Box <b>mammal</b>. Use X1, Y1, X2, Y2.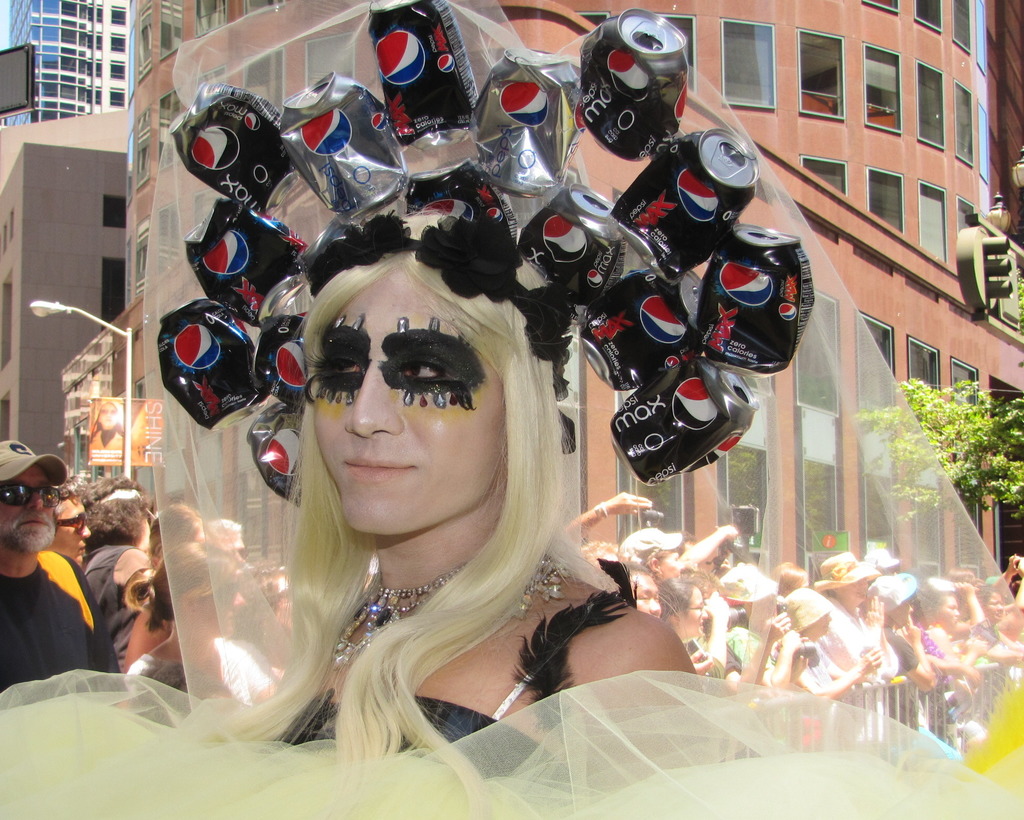
0, 439, 124, 713.
